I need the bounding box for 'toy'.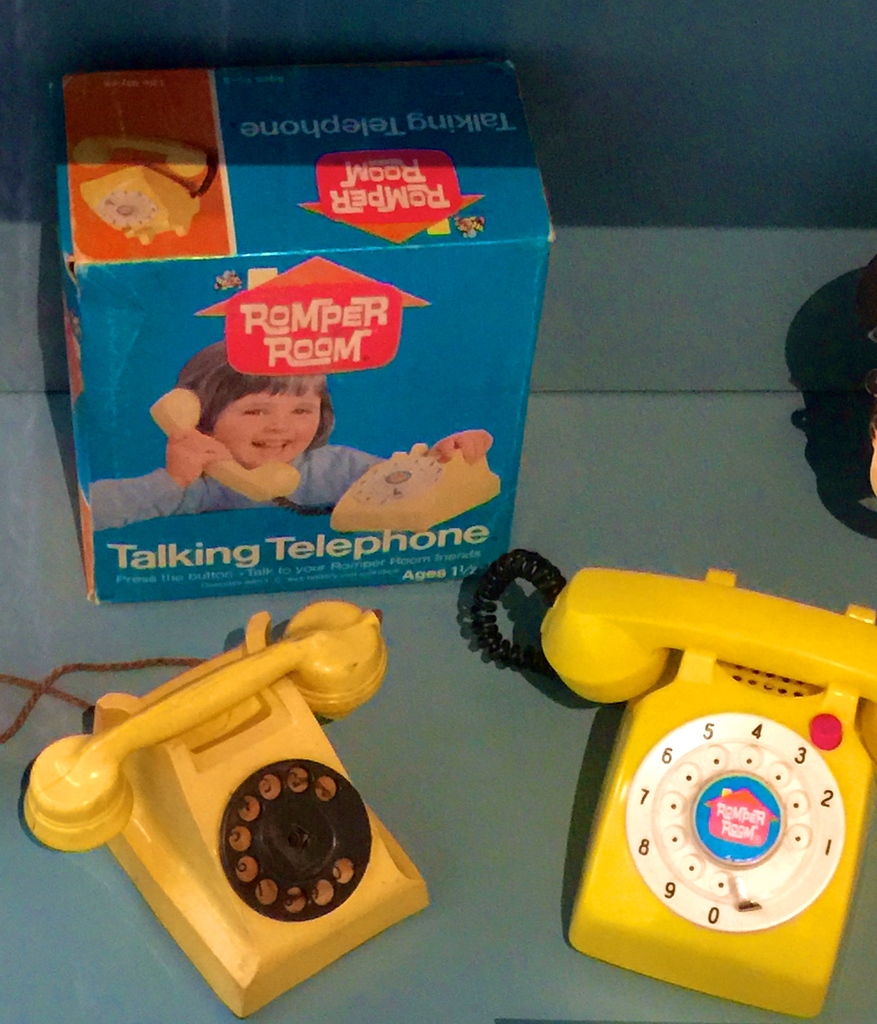
Here it is: BBox(533, 577, 876, 1023).
